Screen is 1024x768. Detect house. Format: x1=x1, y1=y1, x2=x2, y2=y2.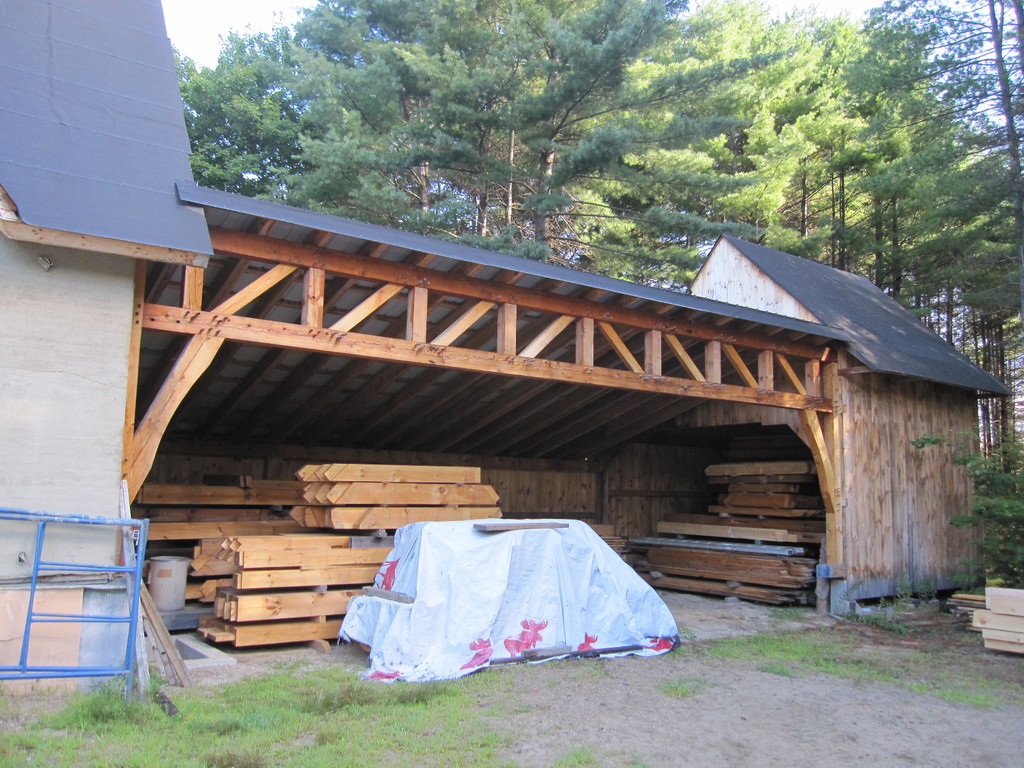
x1=0, y1=0, x2=218, y2=685.
